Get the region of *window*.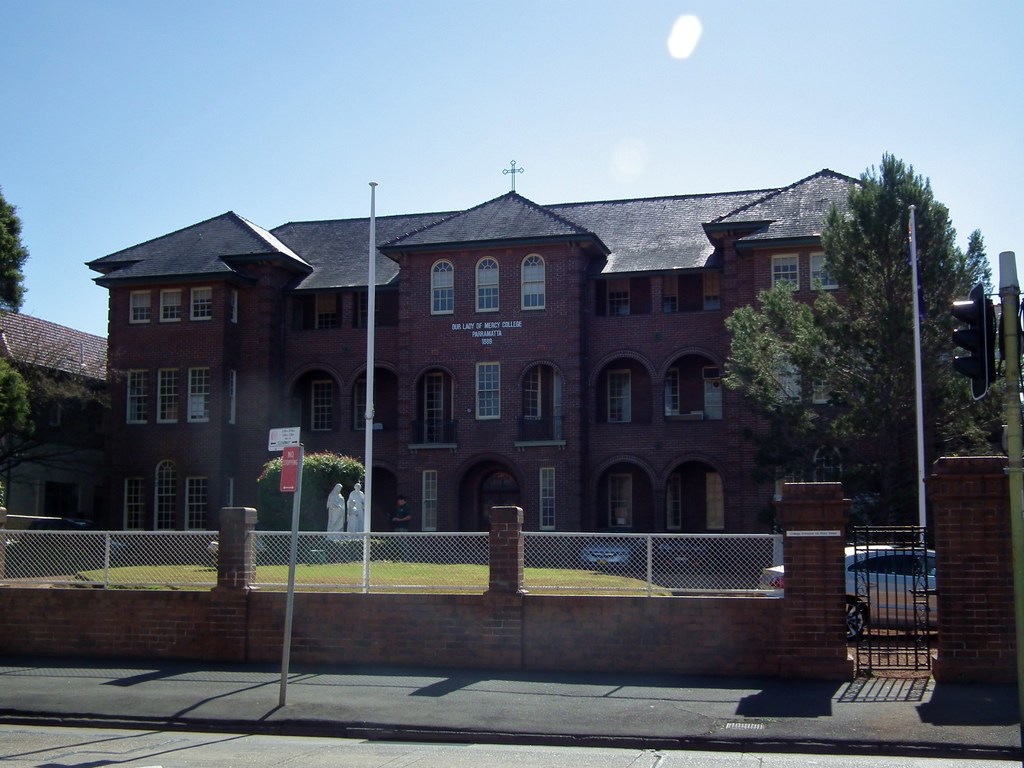
(x1=602, y1=364, x2=636, y2=420).
